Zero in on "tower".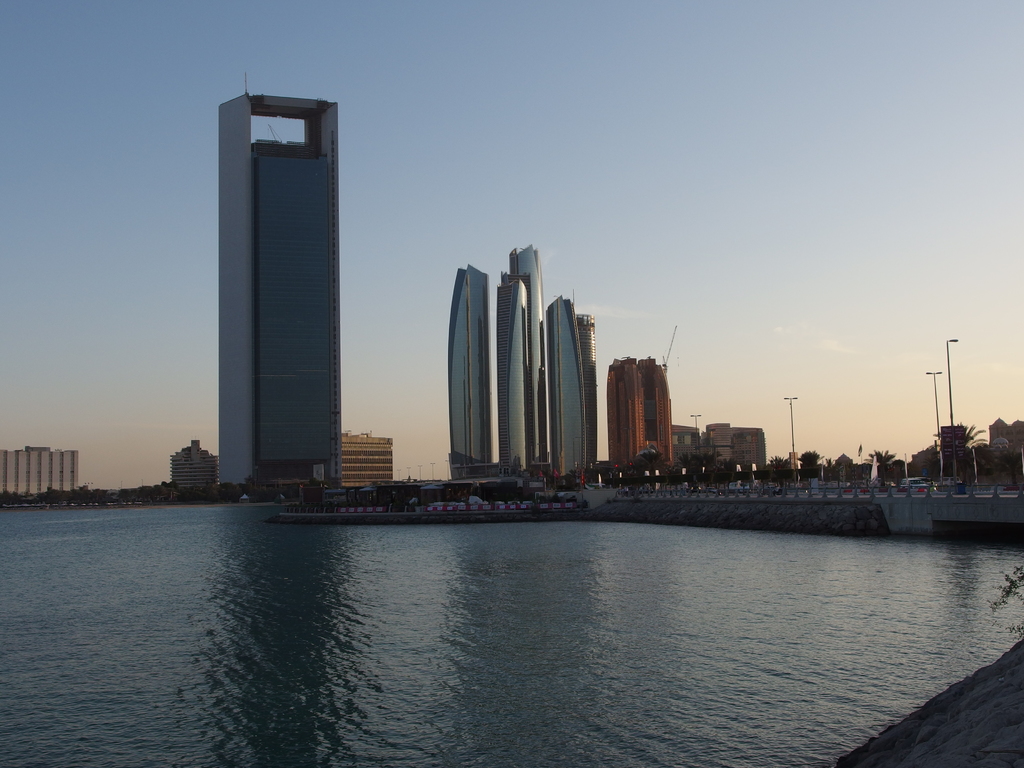
Zeroed in: detection(547, 296, 596, 481).
